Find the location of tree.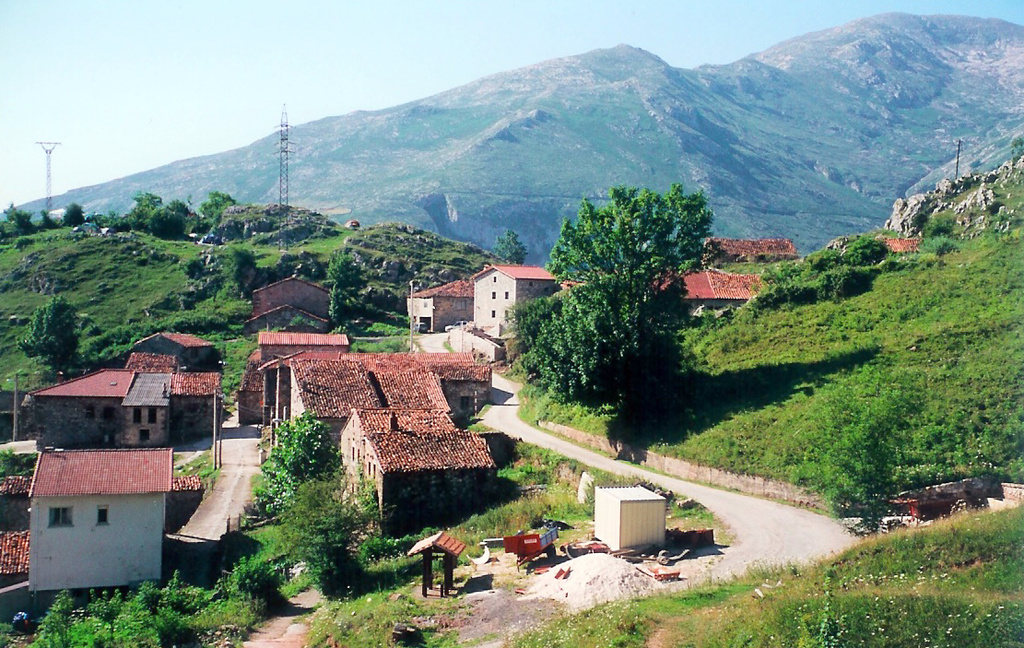
Location: bbox=[1013, 133, 1023, 164].
